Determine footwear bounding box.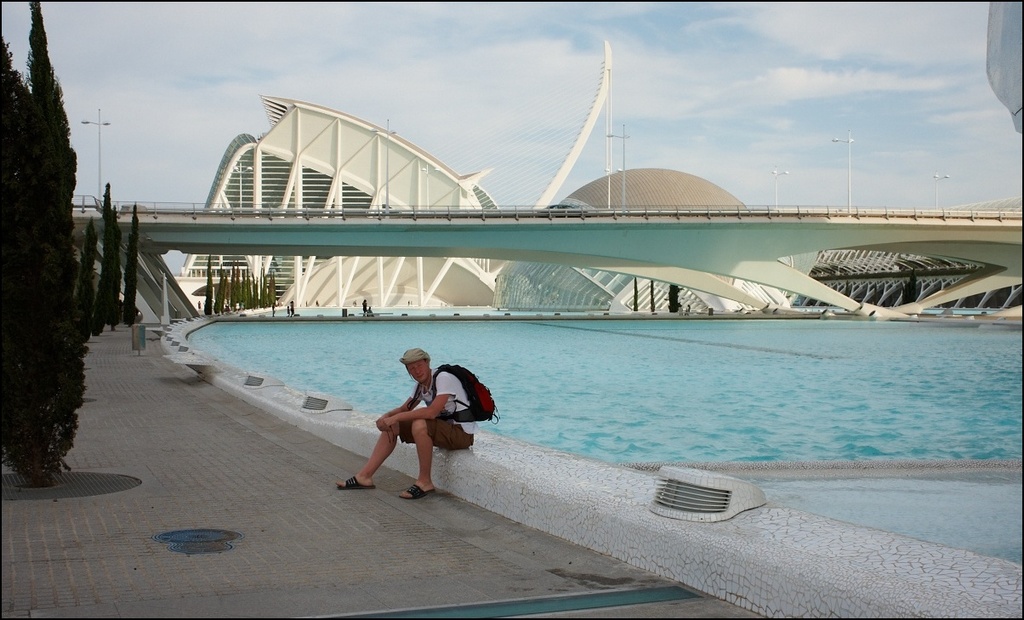
Determined: {"x1": 339, "y1": 478, "x2": 371, "y2": 486}.
